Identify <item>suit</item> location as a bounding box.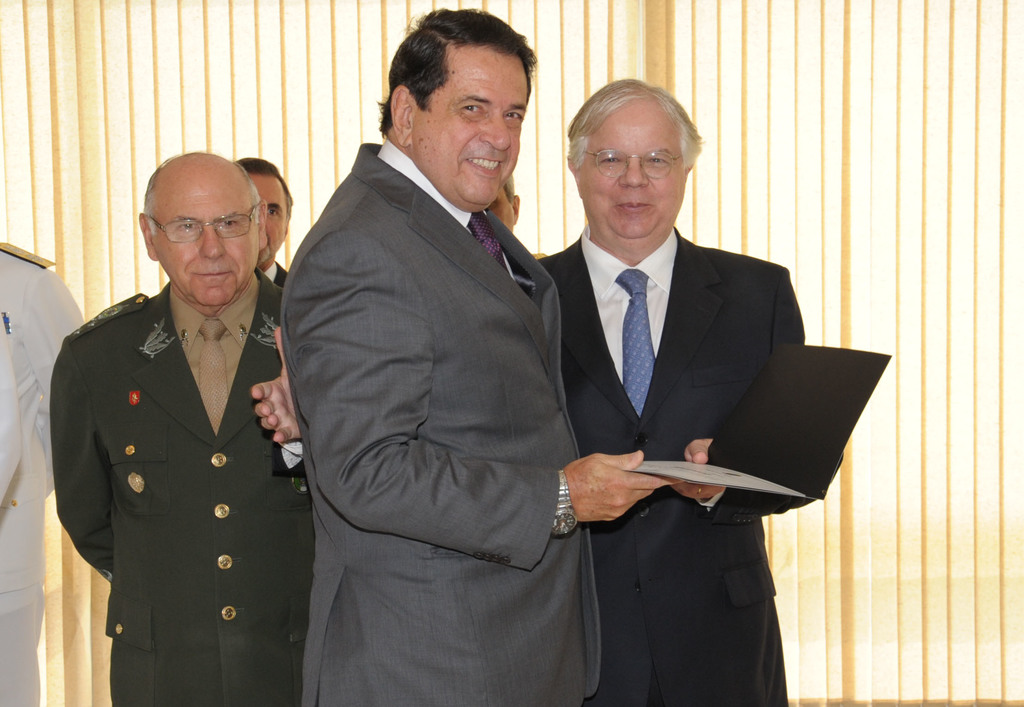
(x1=51, y1=277, x2=283, y2=706).
